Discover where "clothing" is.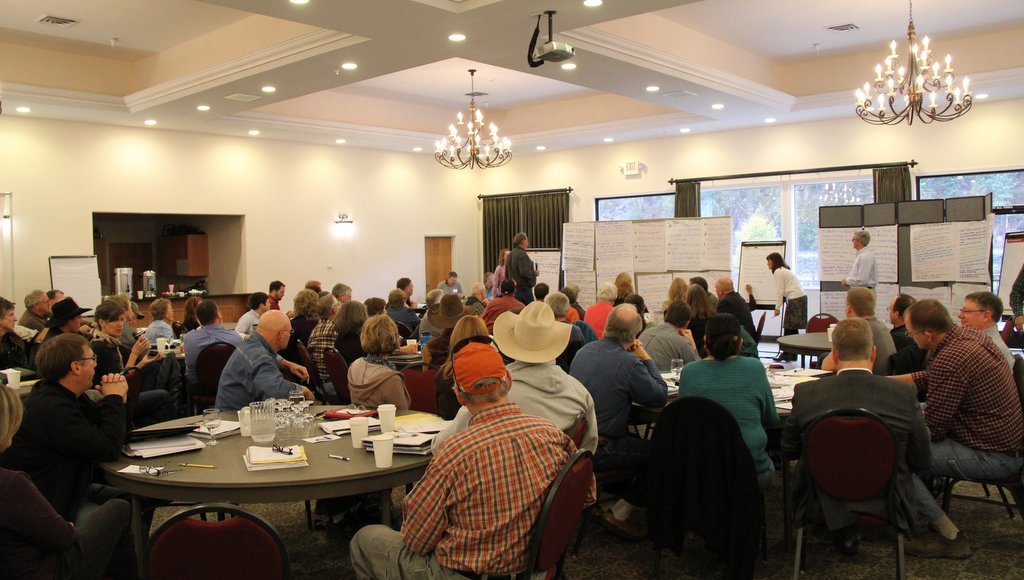
Discovered at <region>134, 316, 174, 349</region>.
